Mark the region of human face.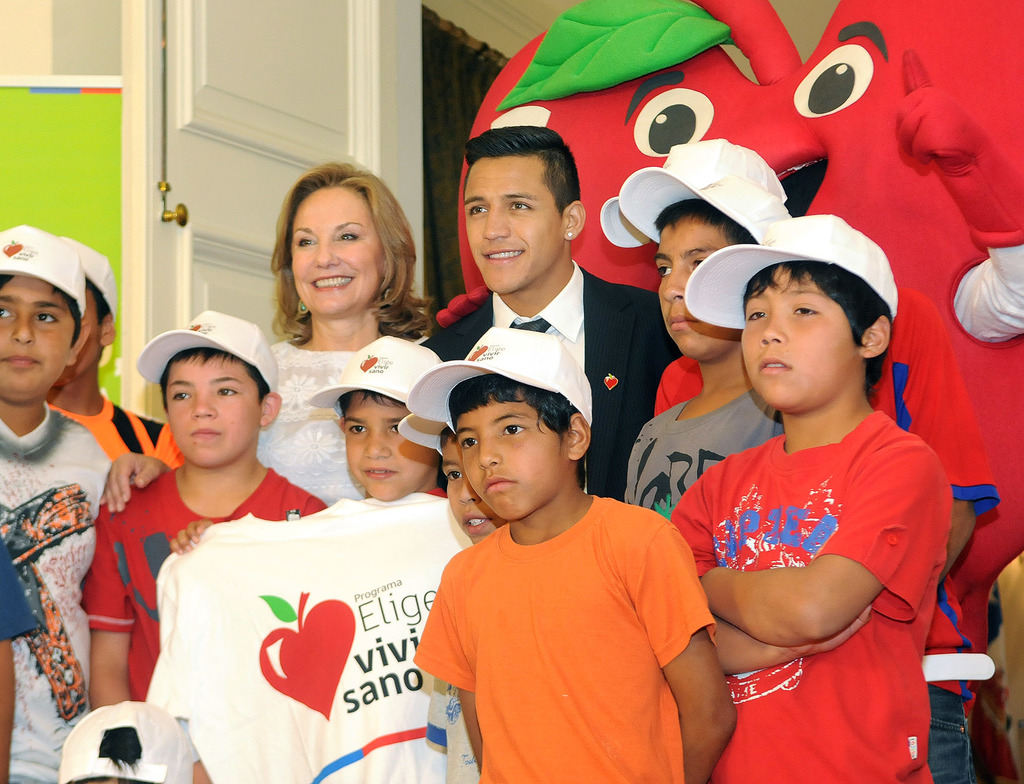
Region: 0,271,72,410.
